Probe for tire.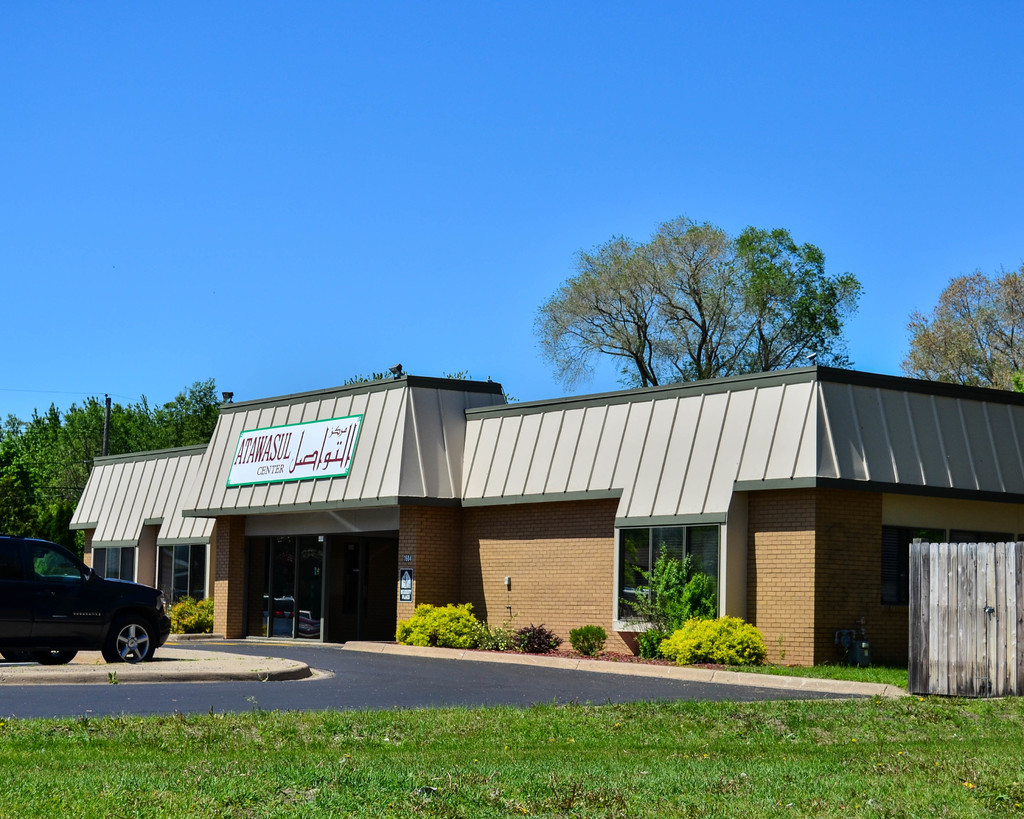
Probe result: 31:648:77:665.
